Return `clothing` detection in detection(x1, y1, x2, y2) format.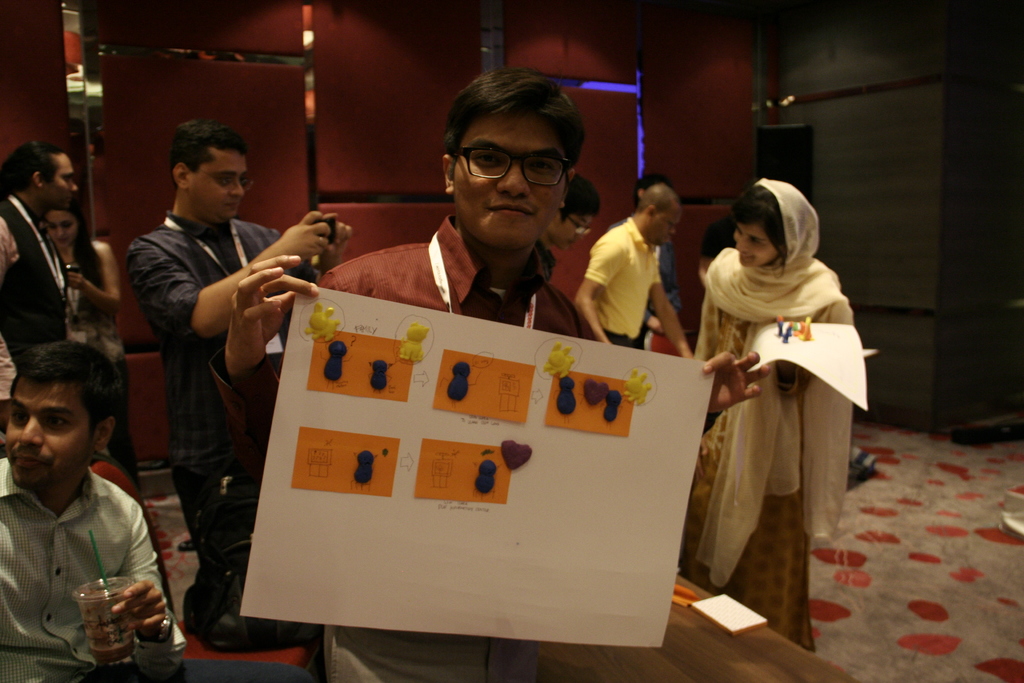
detection(6, 425, 175, 677).
